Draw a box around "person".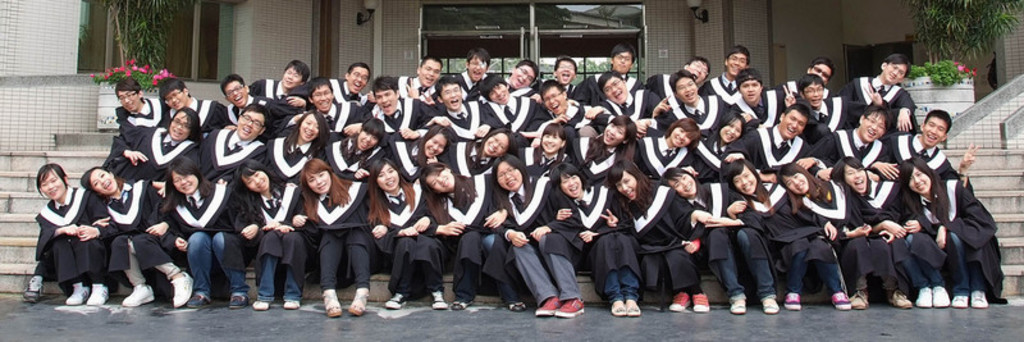
[left=236, top=159, right=303, bottom=307].
